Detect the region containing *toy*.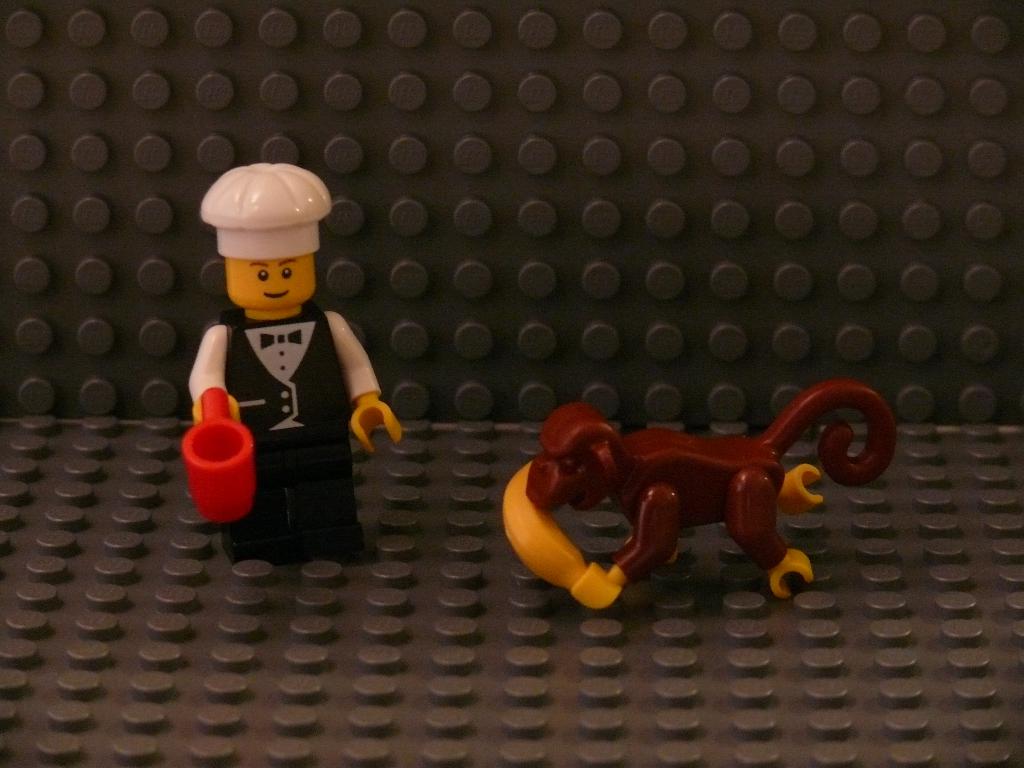
select_region(189, 168, 410, 563).
